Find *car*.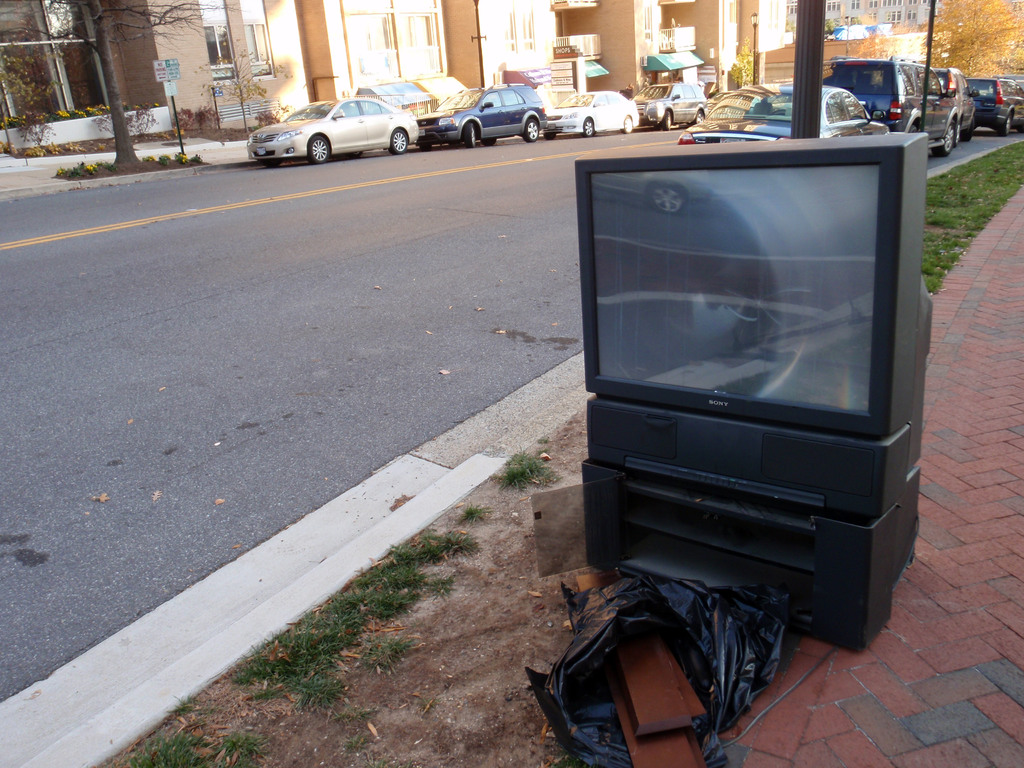
<bbox>676, 82, 888, 143</bbox>.
